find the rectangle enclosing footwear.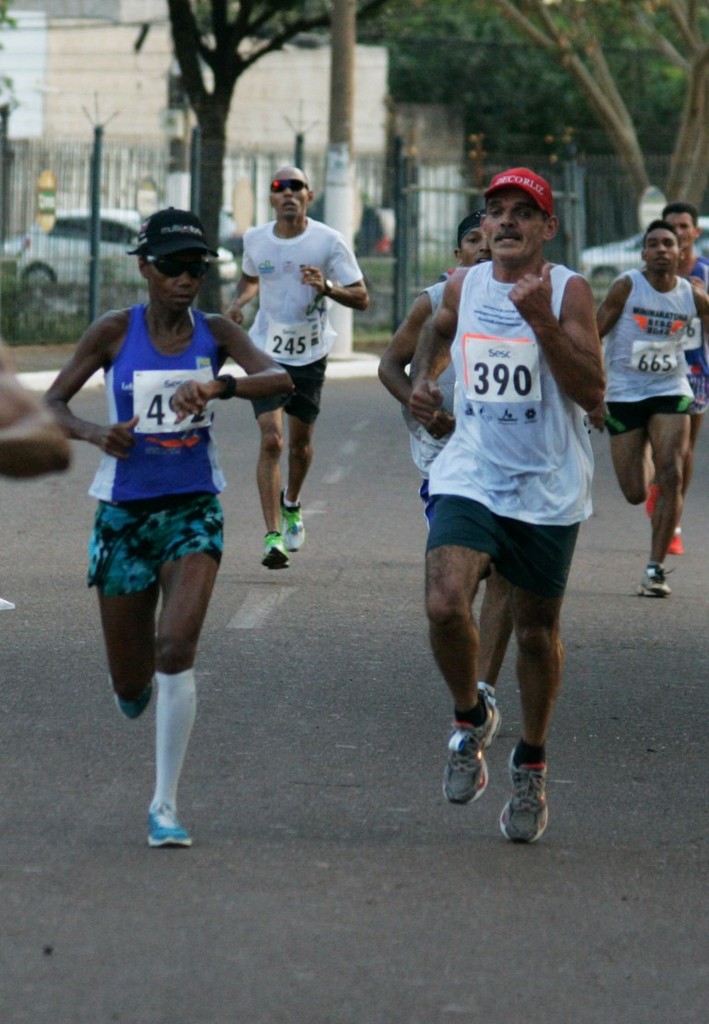
<bbox>448, 703, 503, 810</bbox>.
